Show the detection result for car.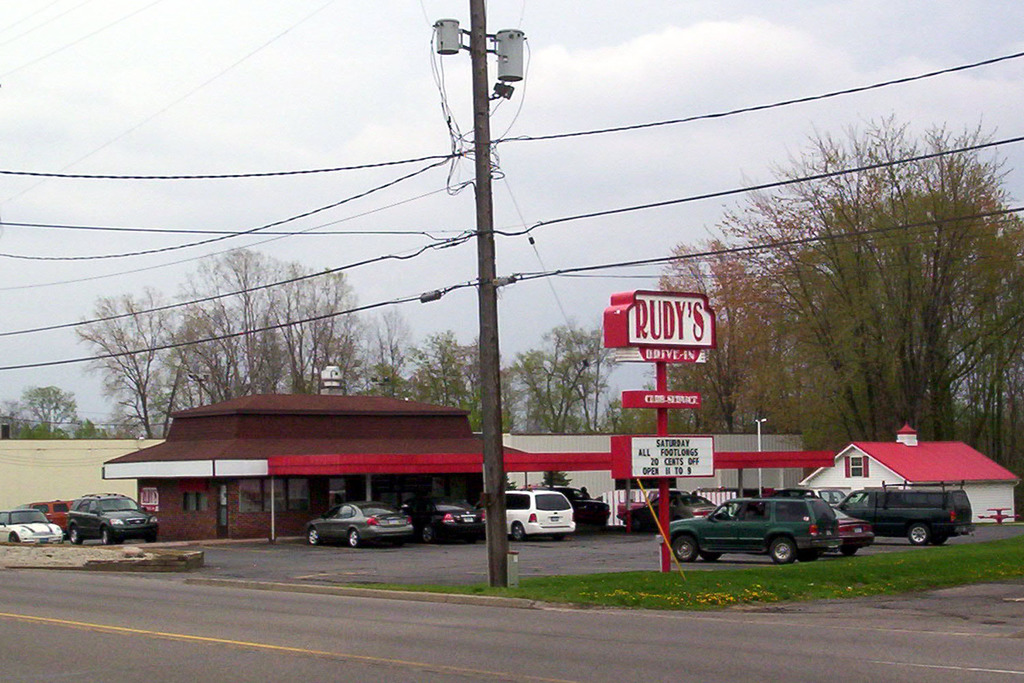
831 498 872 556.
